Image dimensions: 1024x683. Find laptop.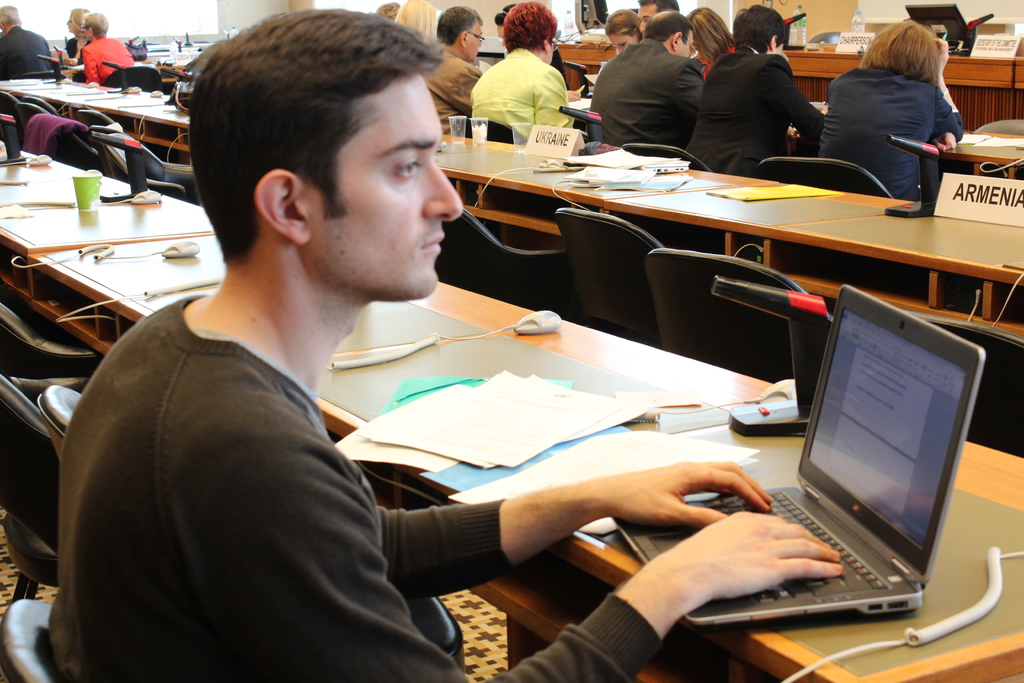
611, 309, 986, 654.
